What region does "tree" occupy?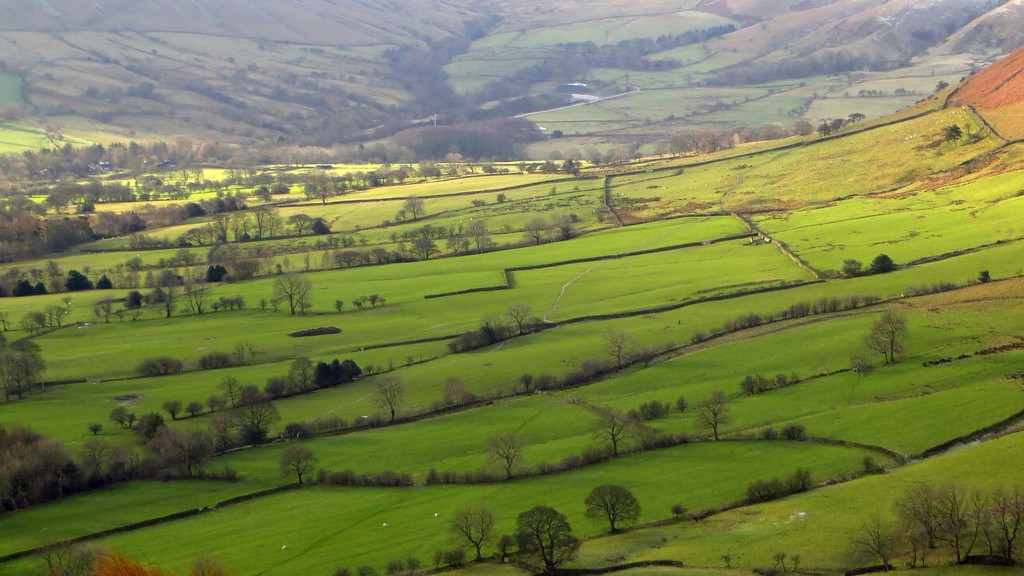
<bbox>287, 354, 319, 397</bbox>.
